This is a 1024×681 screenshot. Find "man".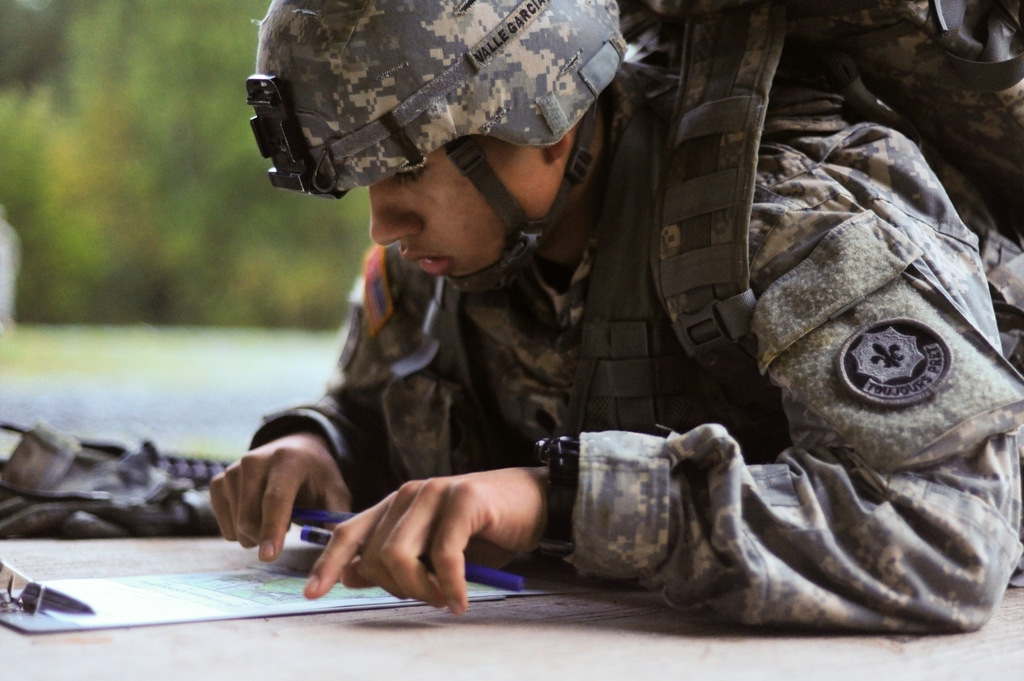
Bounding box: [209,0,1023,636].
